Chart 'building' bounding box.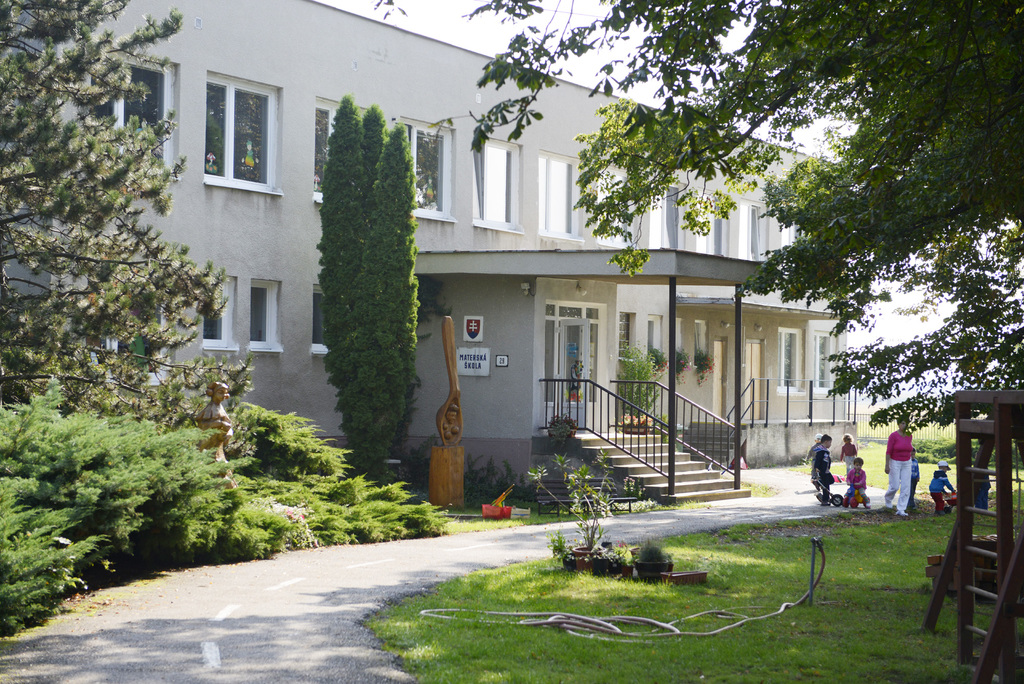
Charted: x1=0 y1=0 x2=856 y2=504.
